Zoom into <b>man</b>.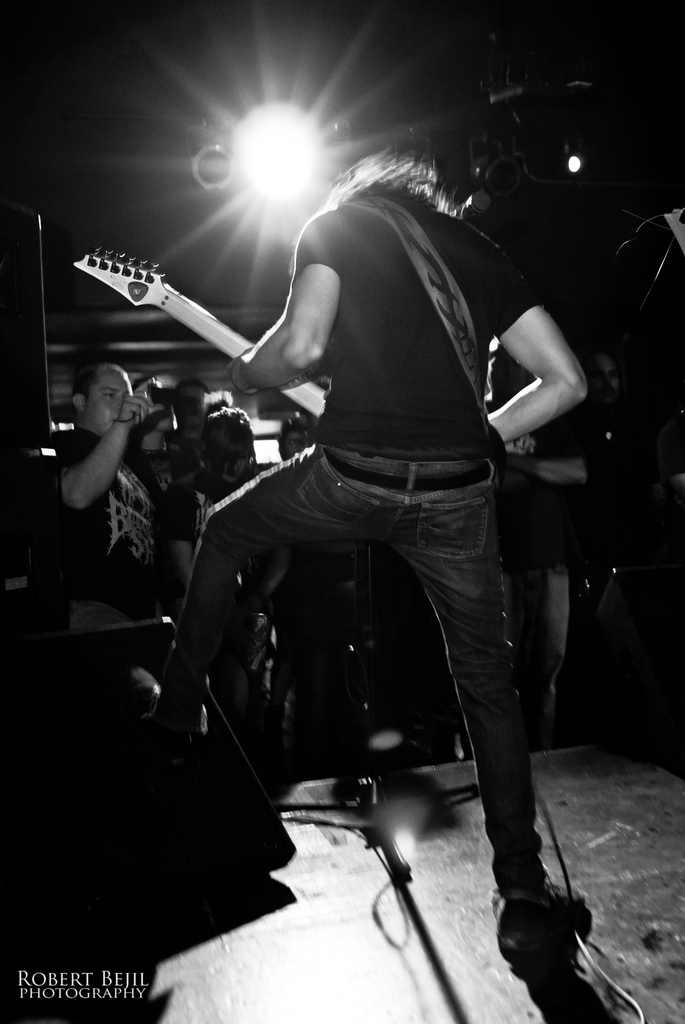
Zoom target: <box>138,72,578,942</box>.
